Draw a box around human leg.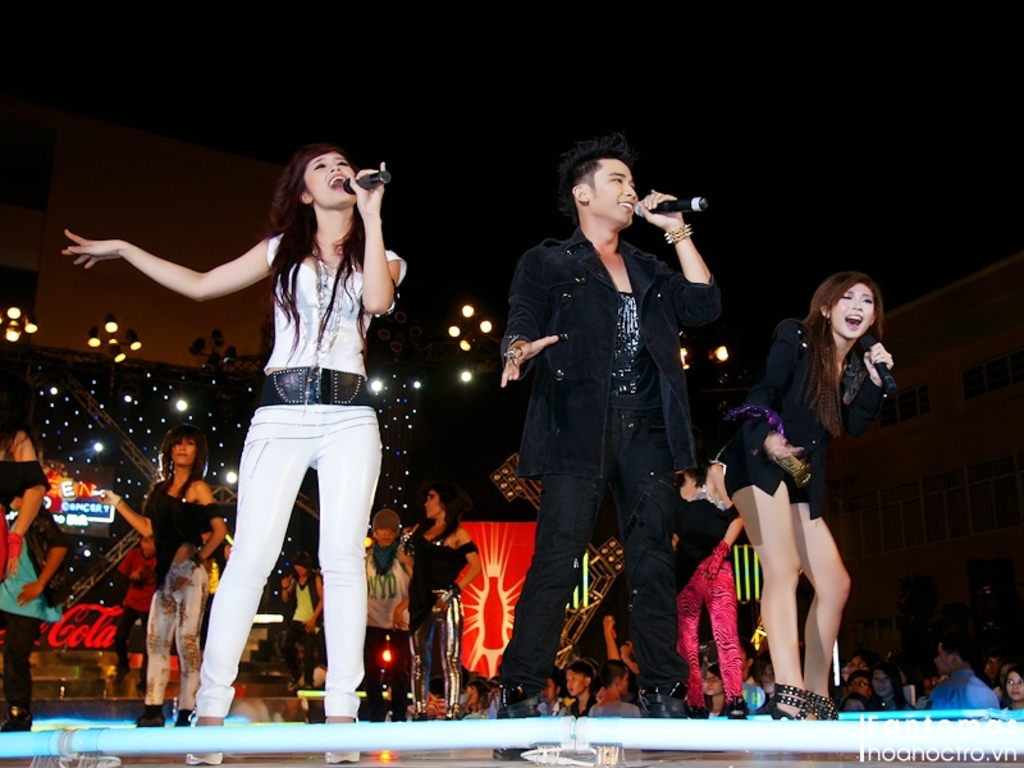
Rect(175, 563, 206, 718).
